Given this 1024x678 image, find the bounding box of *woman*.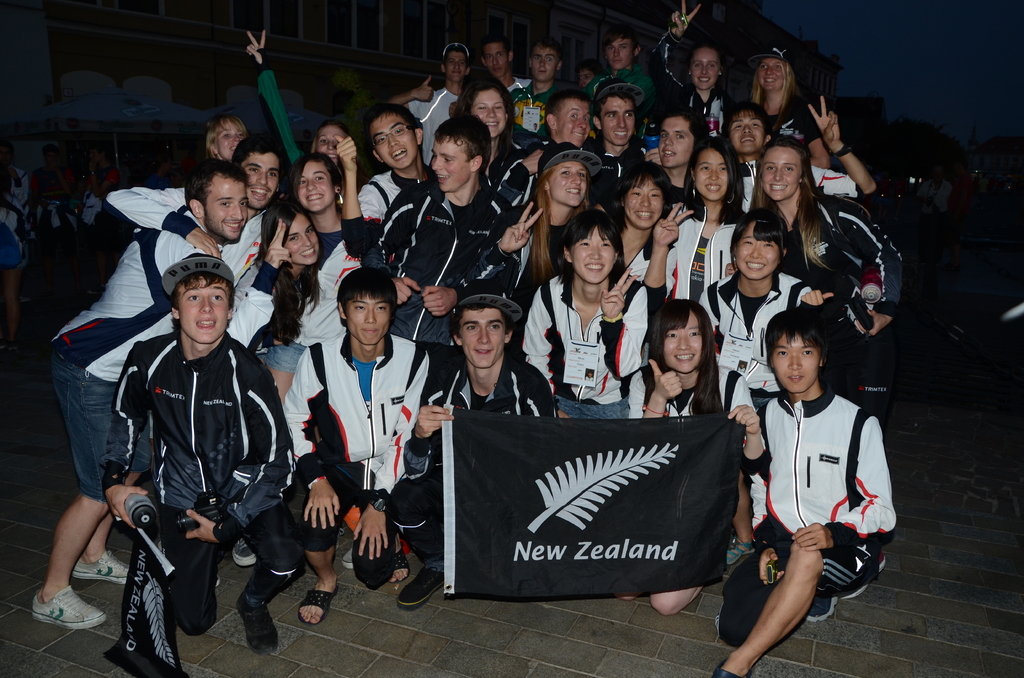
666:138:838:307.
